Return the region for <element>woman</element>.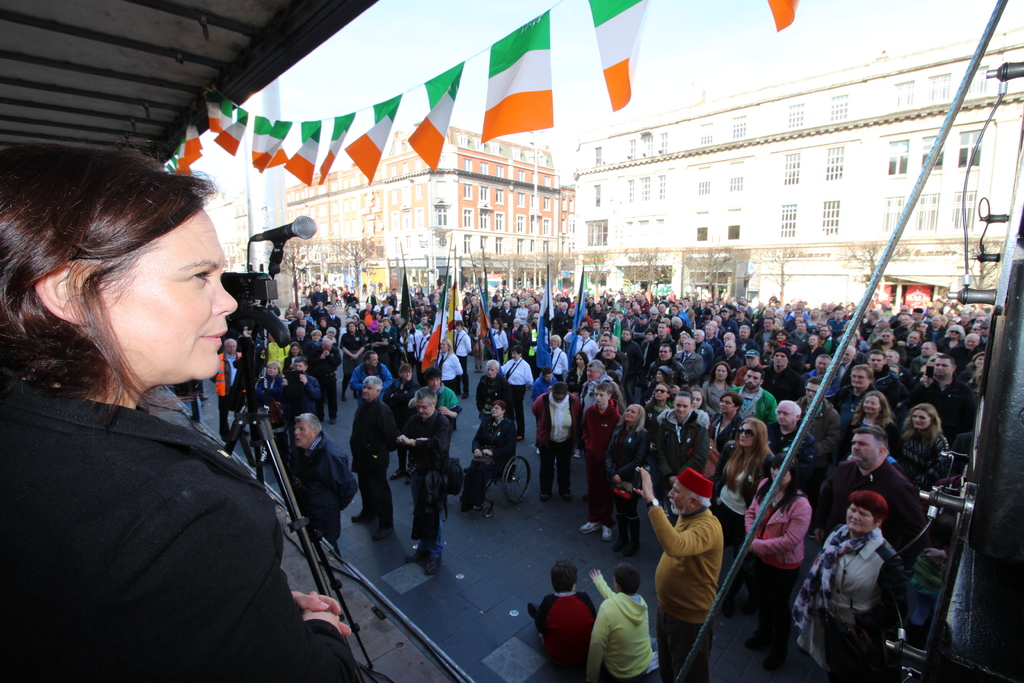
[x1=604, y1=403, x2=648, y2=556].
